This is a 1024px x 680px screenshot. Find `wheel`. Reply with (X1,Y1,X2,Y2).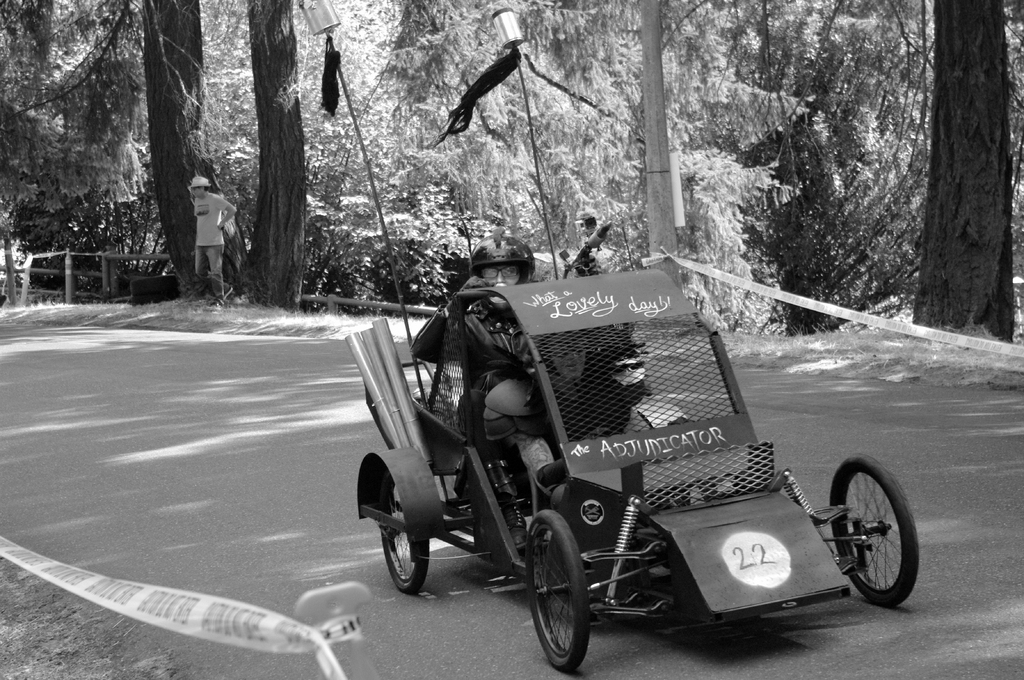
(840,451,922,605).
